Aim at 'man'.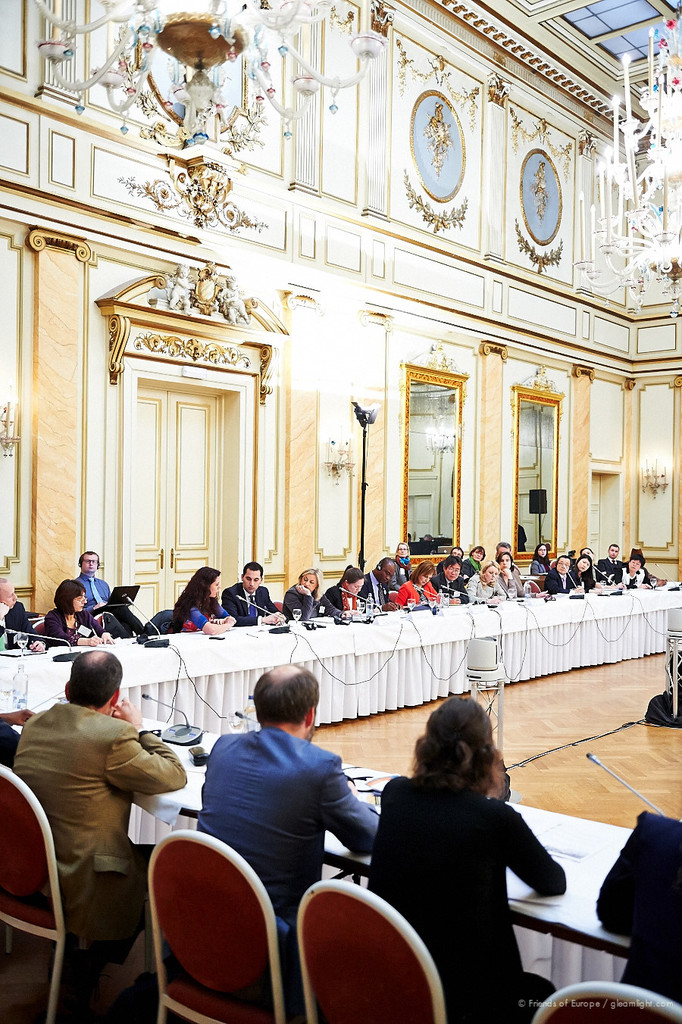
Aimed at crop(428, 554, 474, 612).
